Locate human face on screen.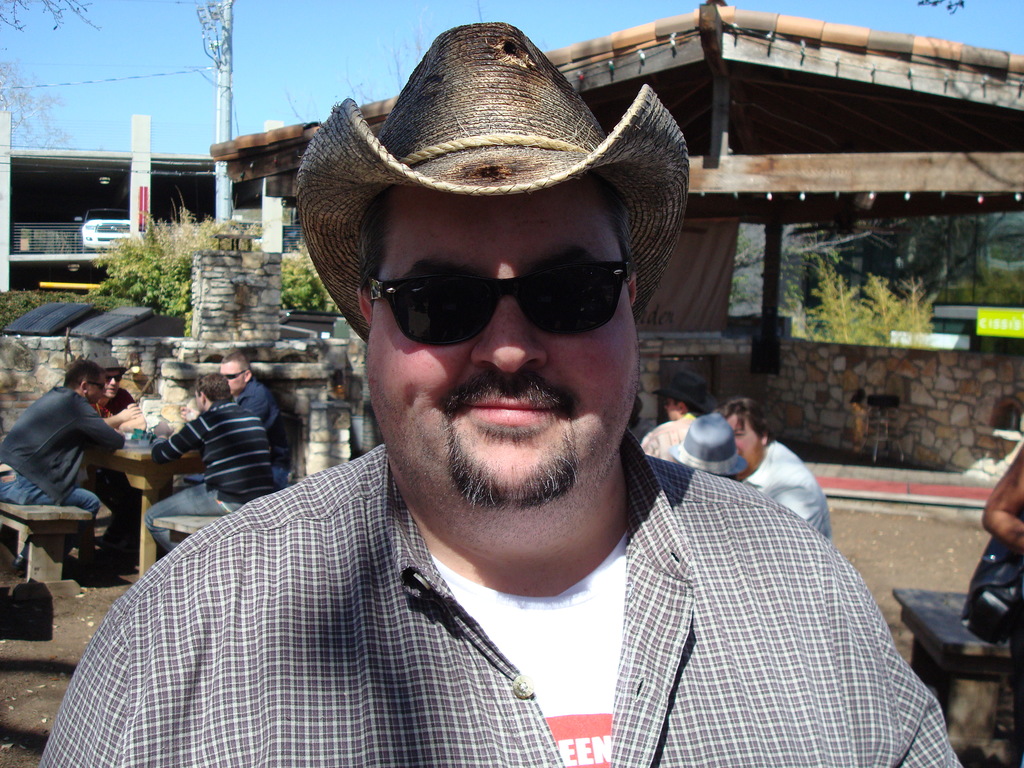
On screen at l=724, t=415, r=763, b=468.
